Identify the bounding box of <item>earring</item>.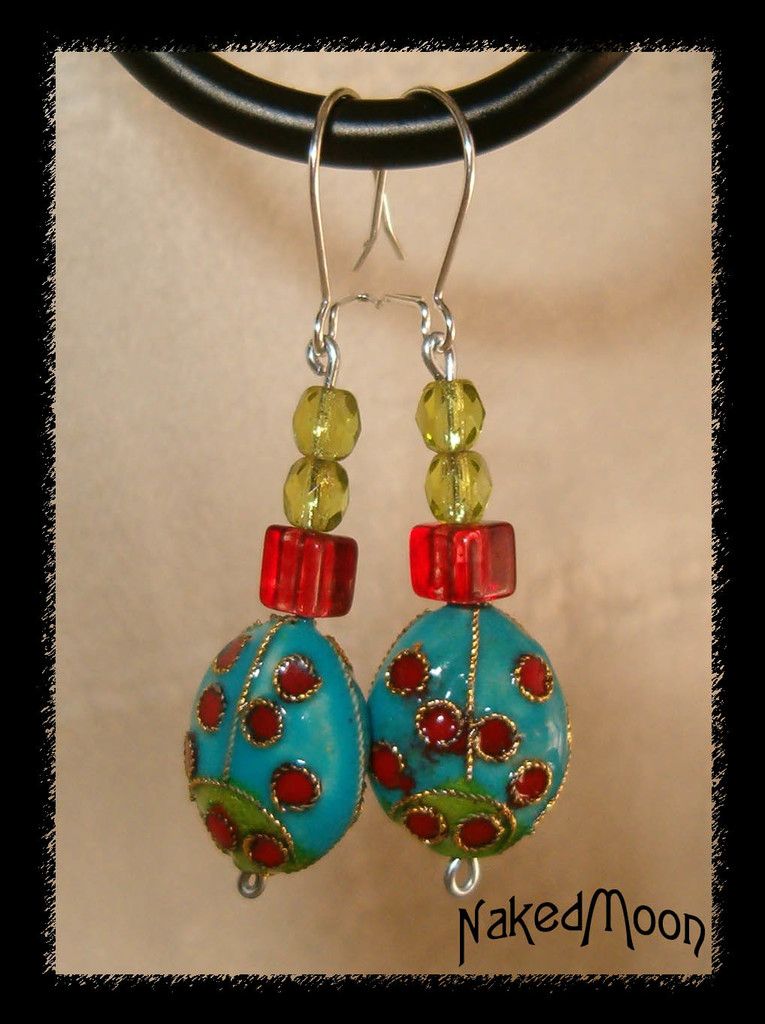
select_region(349, 80, 581, 904).
